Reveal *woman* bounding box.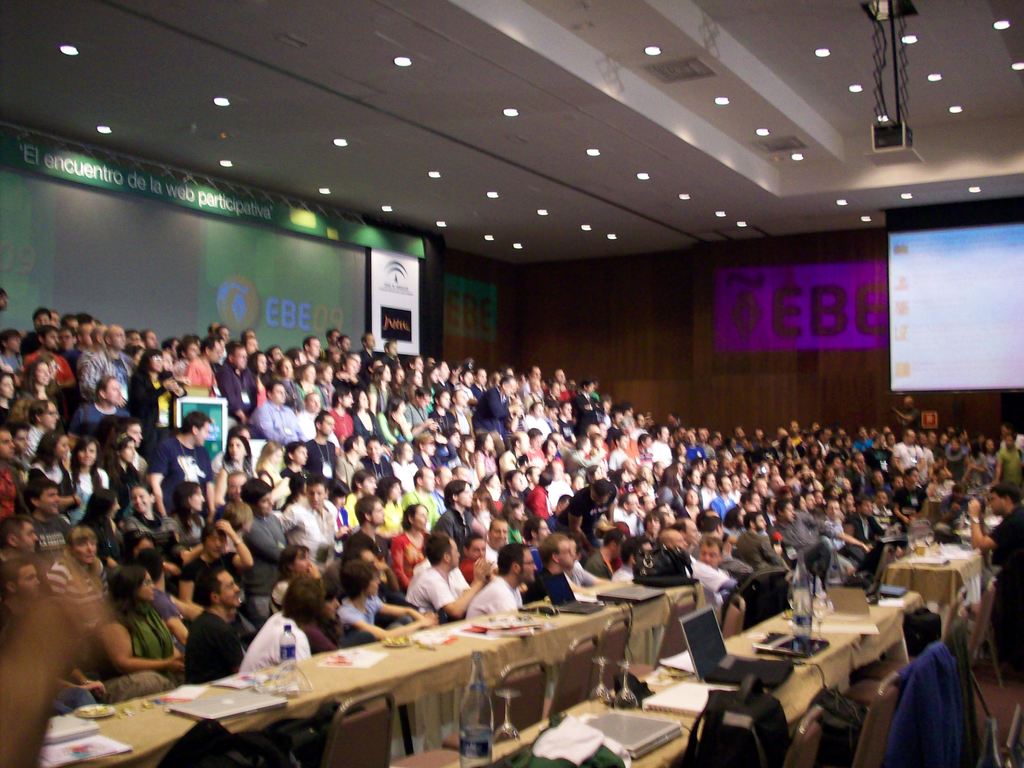
Revealed: locate(218, 429, 265, 509).
